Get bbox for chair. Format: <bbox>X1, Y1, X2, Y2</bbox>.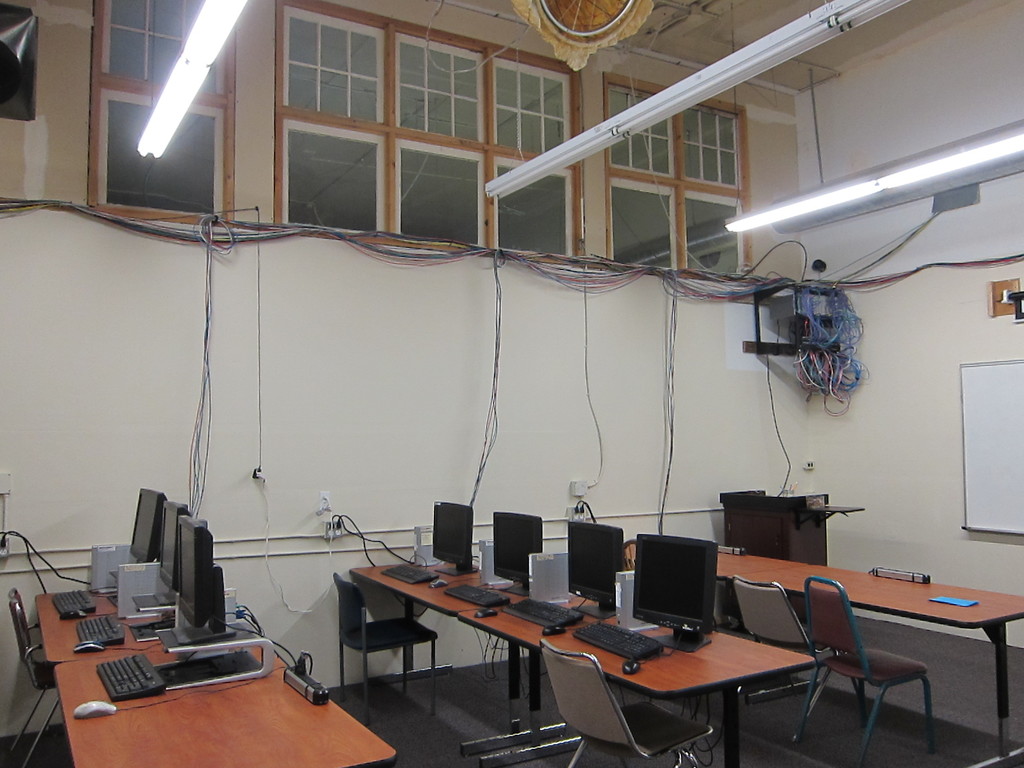
<bbox>732, 570, 863, 742</bbox>.
